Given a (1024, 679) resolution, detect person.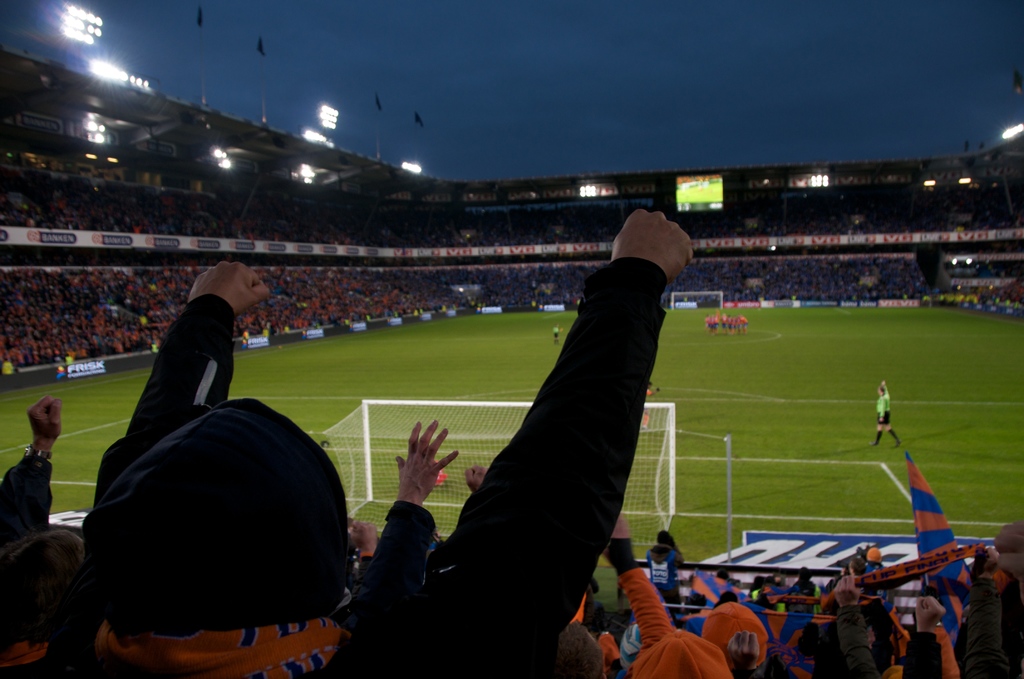
BBox(640, 381, 659, 429).
